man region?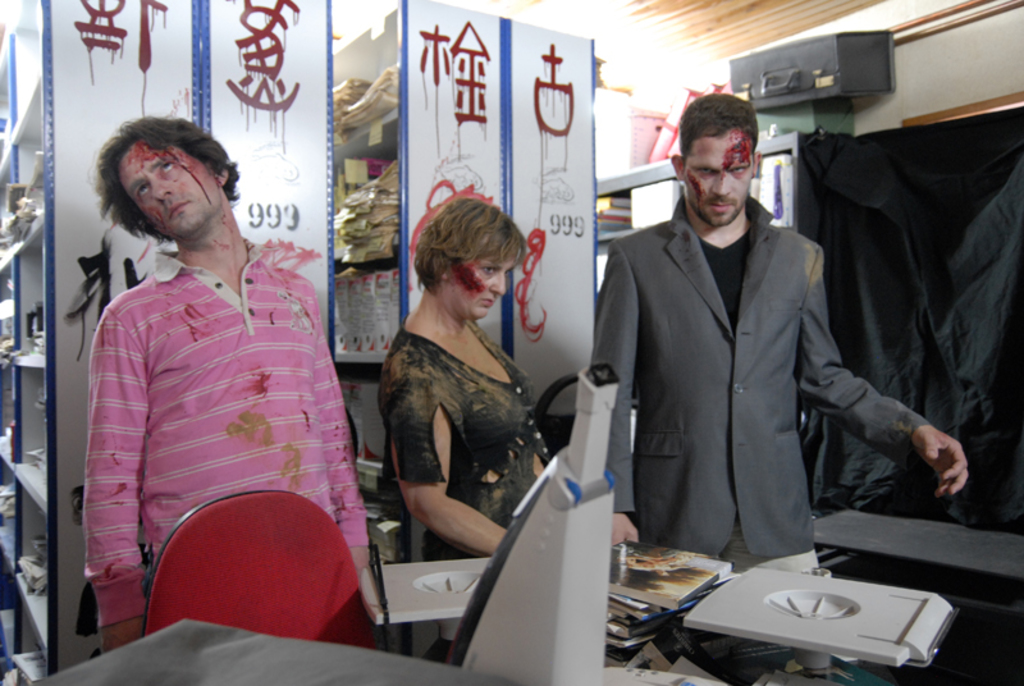
l=84, t=109, r=381, b=657
